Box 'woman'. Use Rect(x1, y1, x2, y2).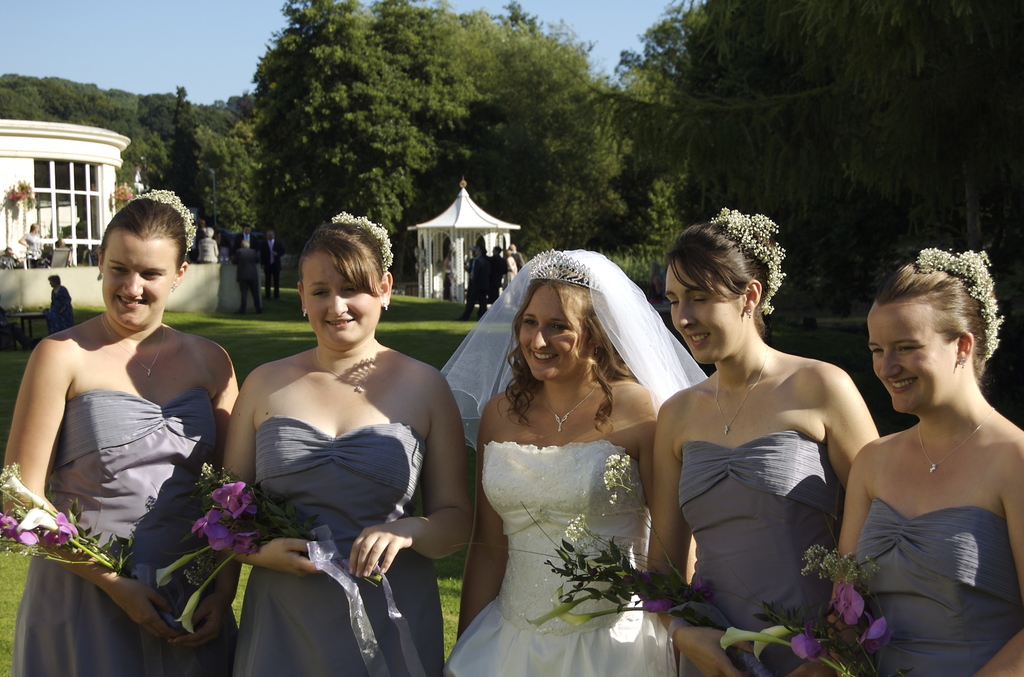
Rect(438, 251, 688, 676).
